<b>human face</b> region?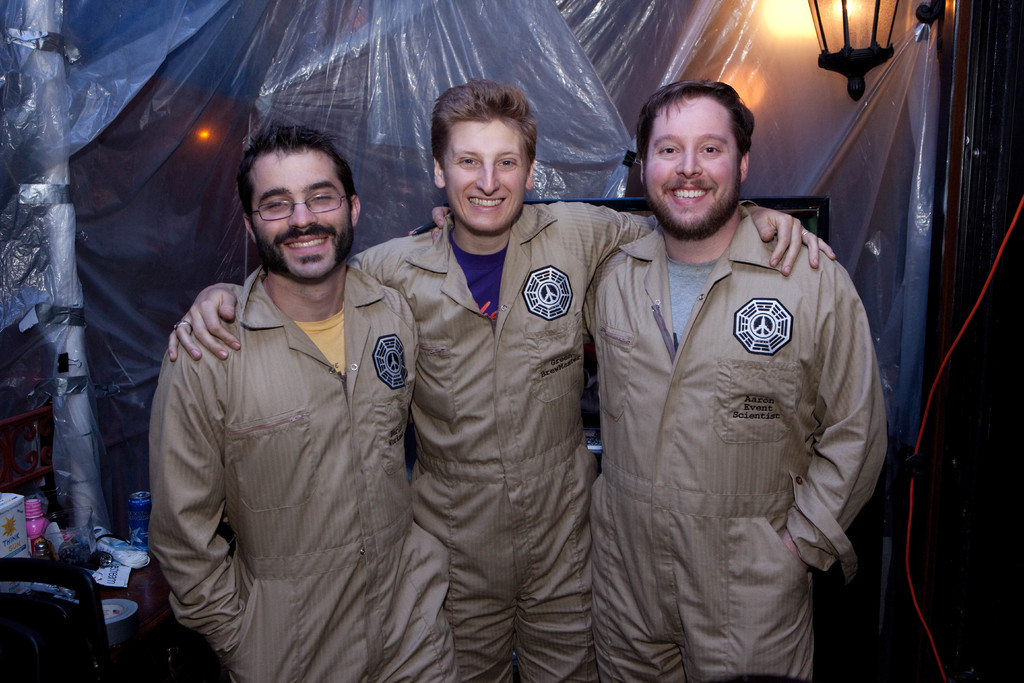
(444, 117, 529, 231)
